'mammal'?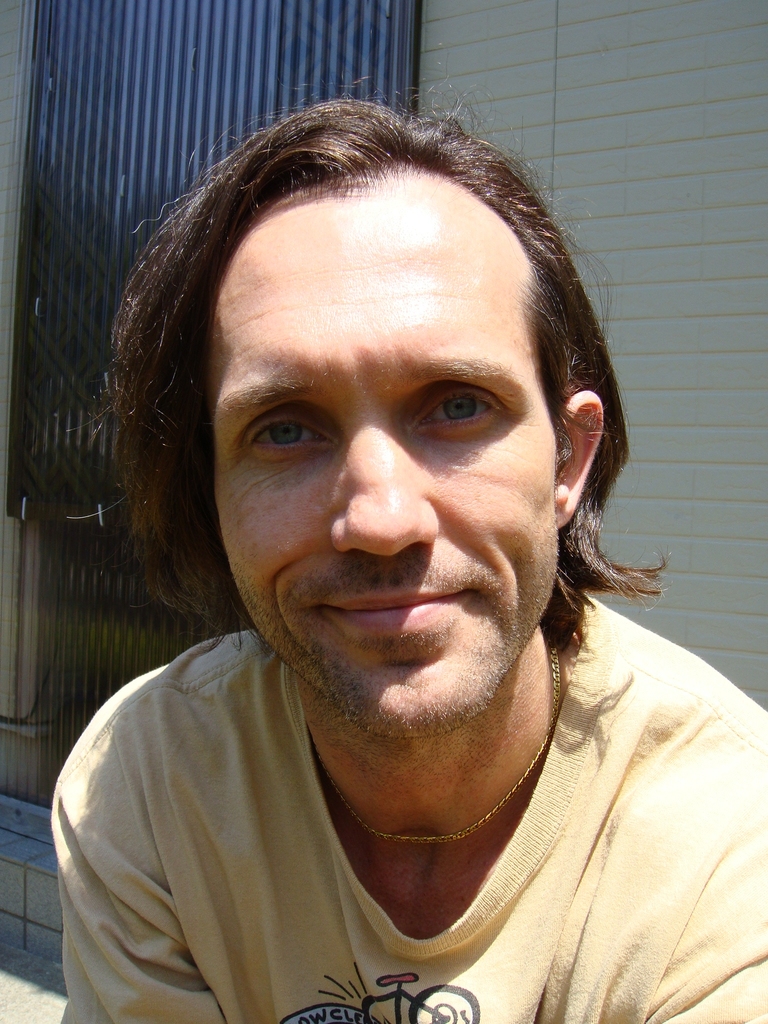
[x1=0, y1=121, x2=767, y2=970]
